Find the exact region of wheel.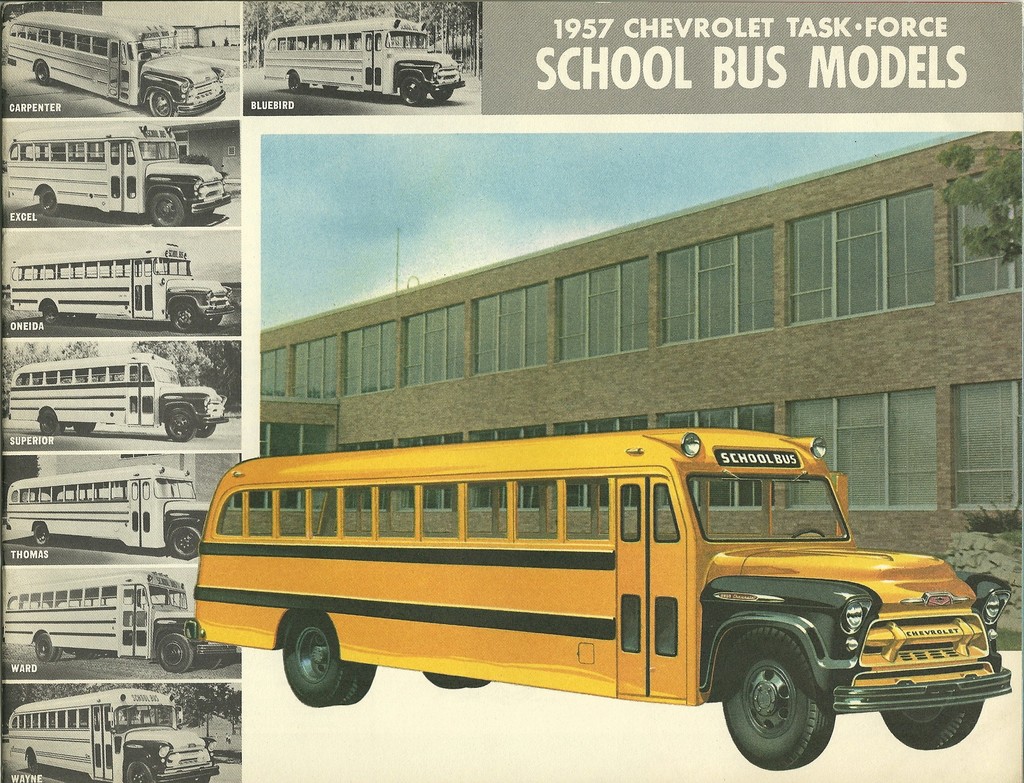
Exact region: {"left": 422, "top": 673, "right": 466, "bottom": 689}.
